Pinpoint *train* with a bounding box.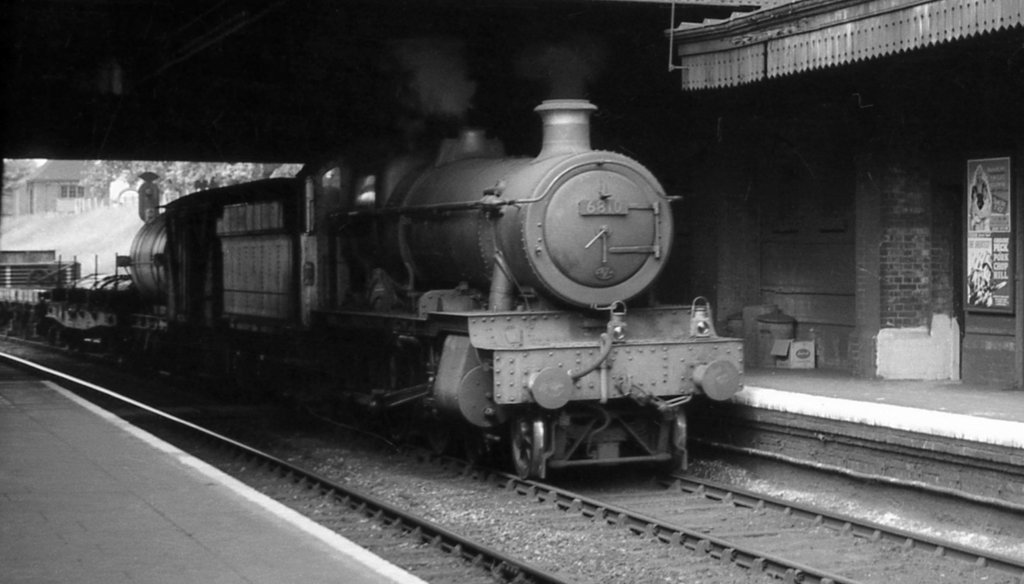
box=[0, 96, 747, 481].
